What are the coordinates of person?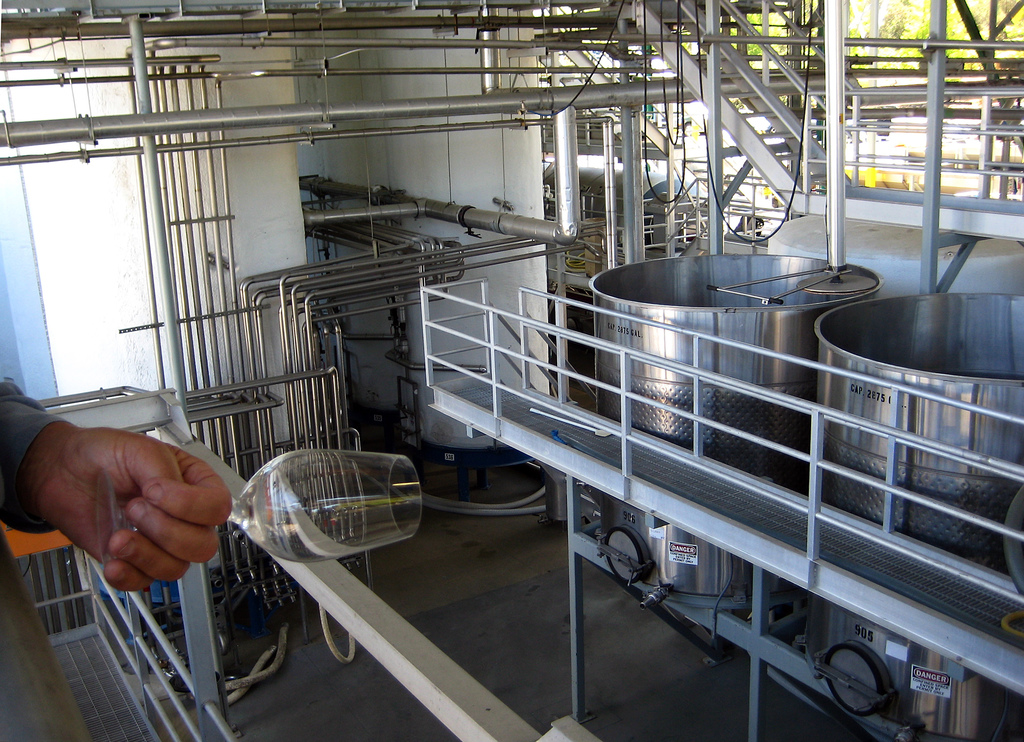
(x1=0, y1=371, x2=234, y2=594).
